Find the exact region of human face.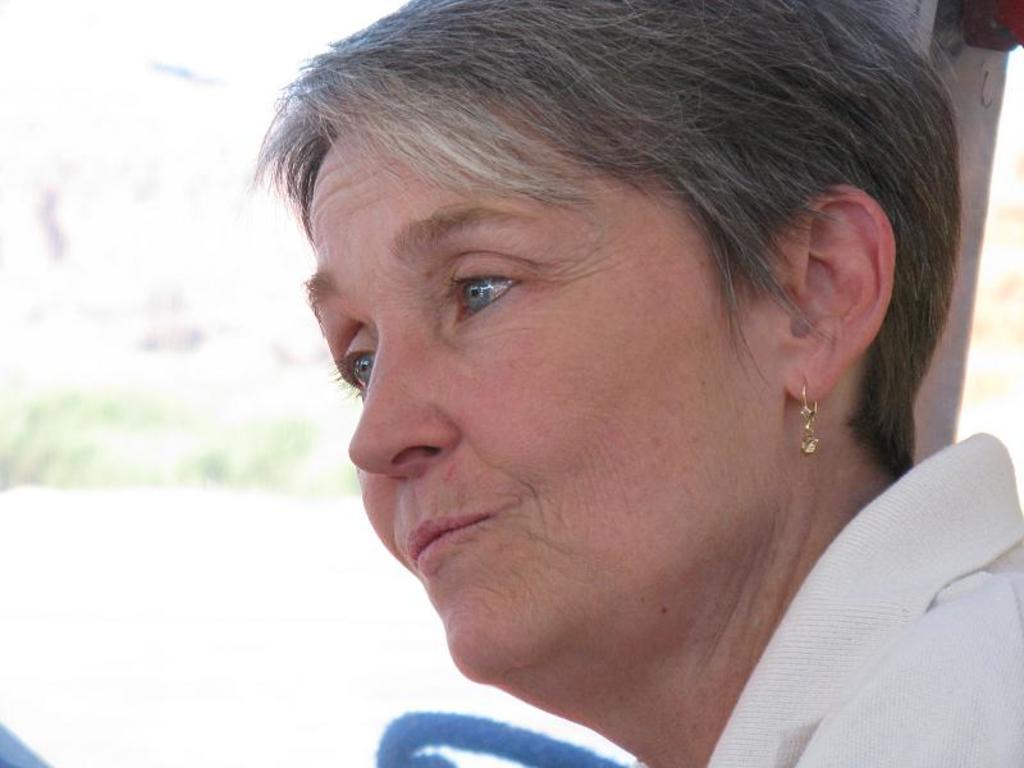
Exact region: bbox(297, 146, 767, 685).
